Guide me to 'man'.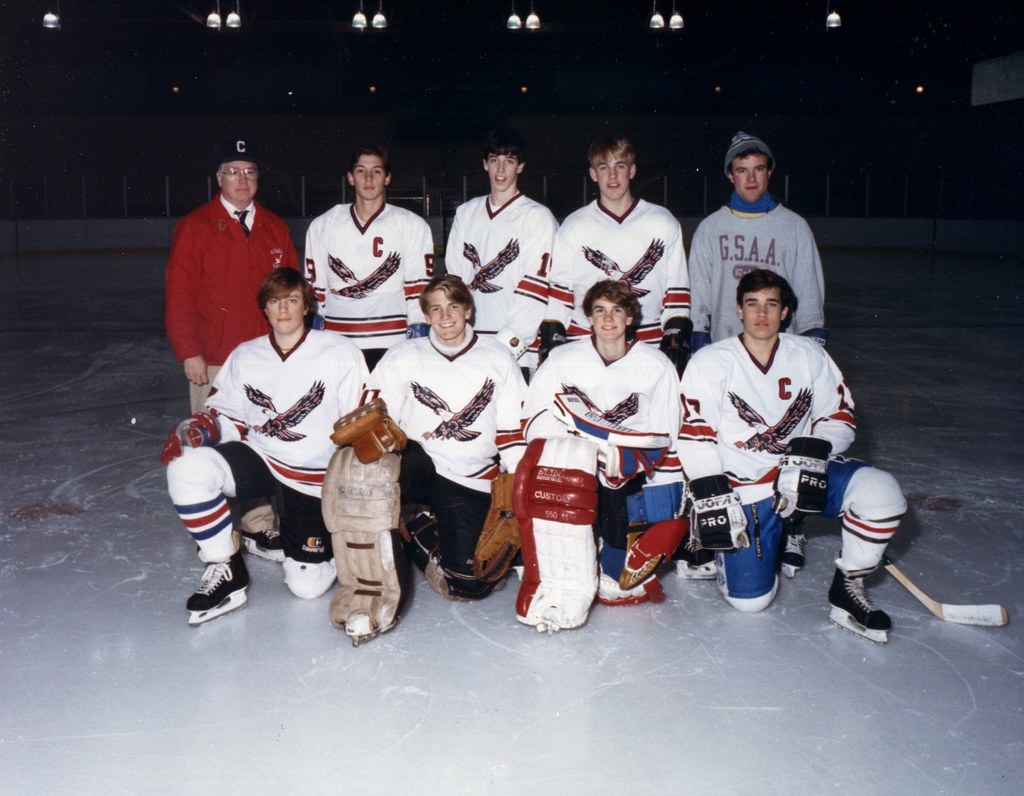
Guidance: x1=538, y1=134, x2=689, y2=382.
